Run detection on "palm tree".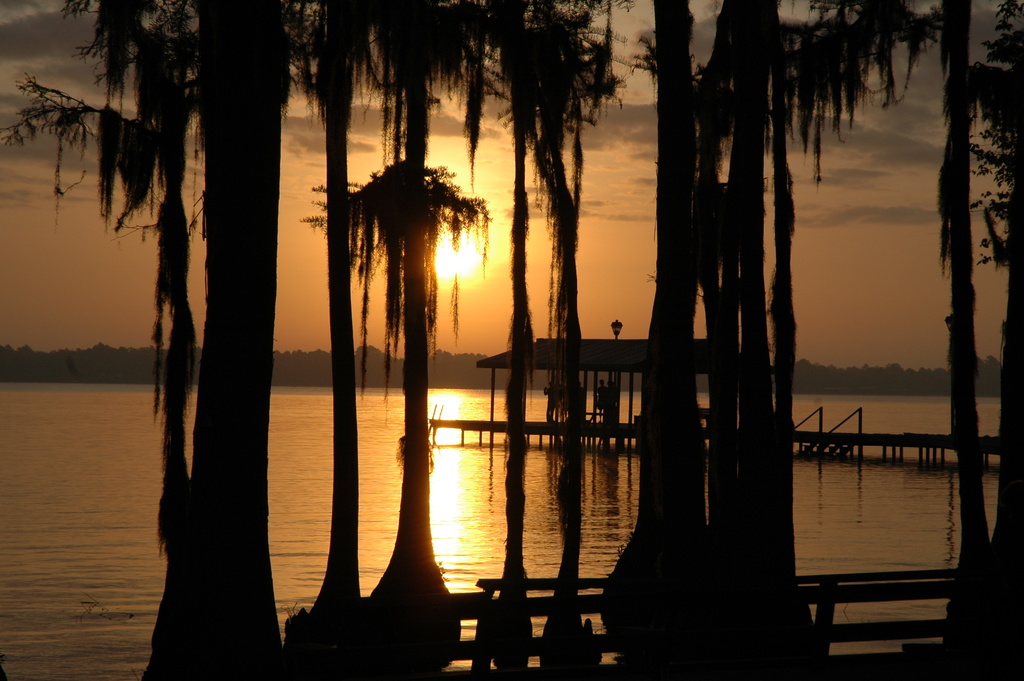
Result: left=733, top=27, right=796, bottom=623.
